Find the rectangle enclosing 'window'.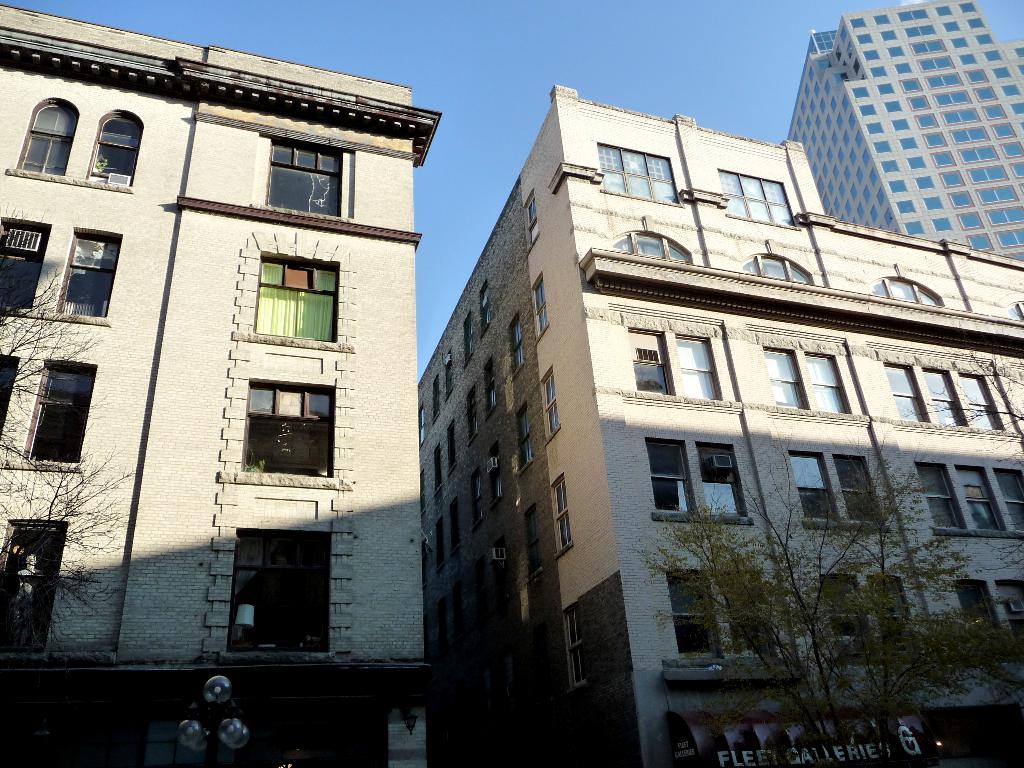
x1=226, y1=531, x2=329, y2=652.
